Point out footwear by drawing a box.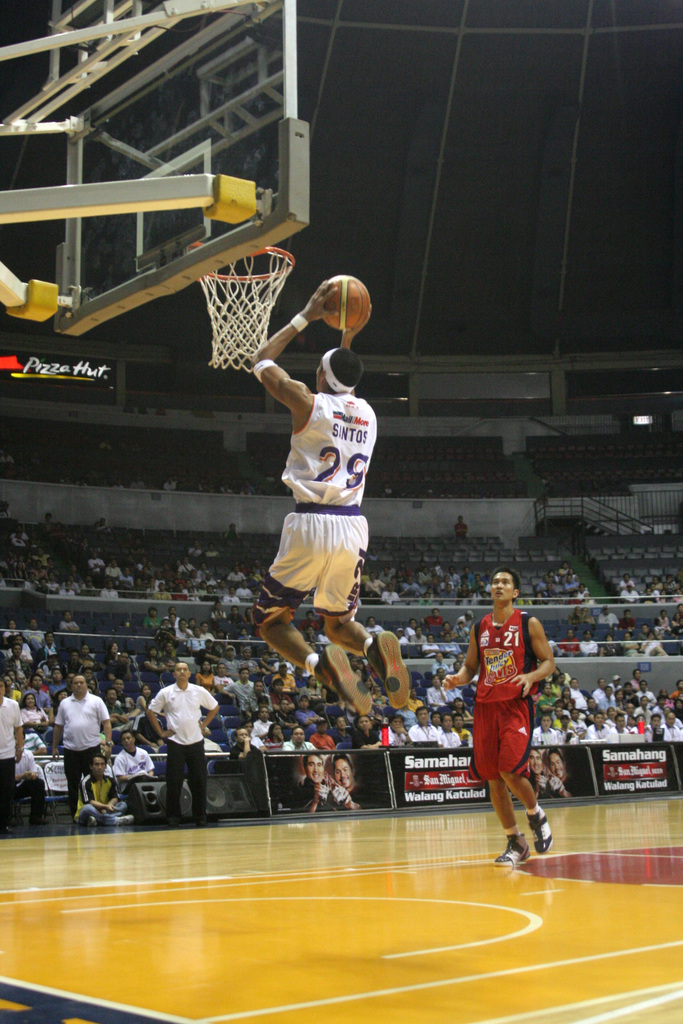
region(375, 625, 407, 708).
